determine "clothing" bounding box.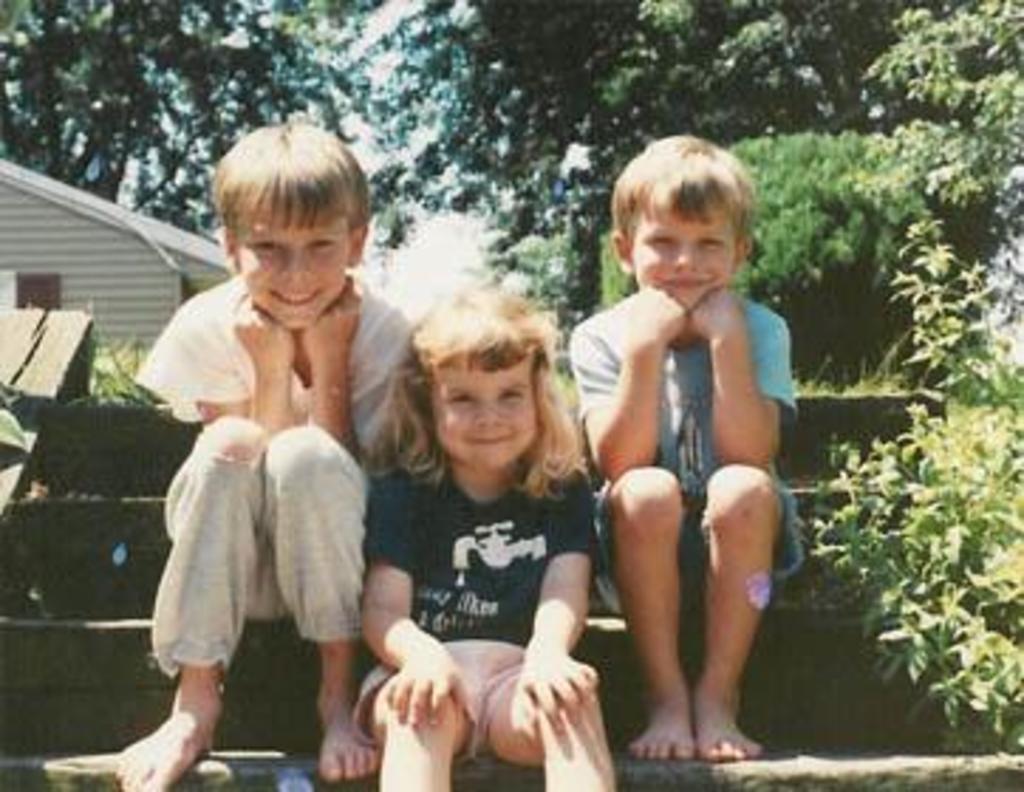
Determined: left=563, top=291, right=801, bottom=571.
